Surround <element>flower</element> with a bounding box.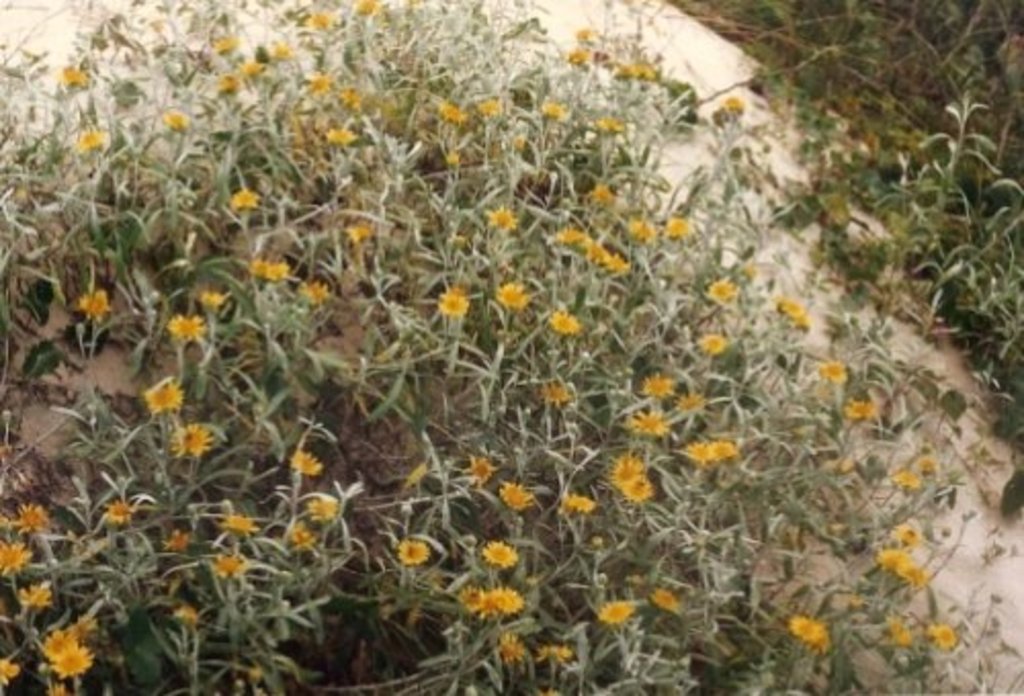
217:512:260:532.
